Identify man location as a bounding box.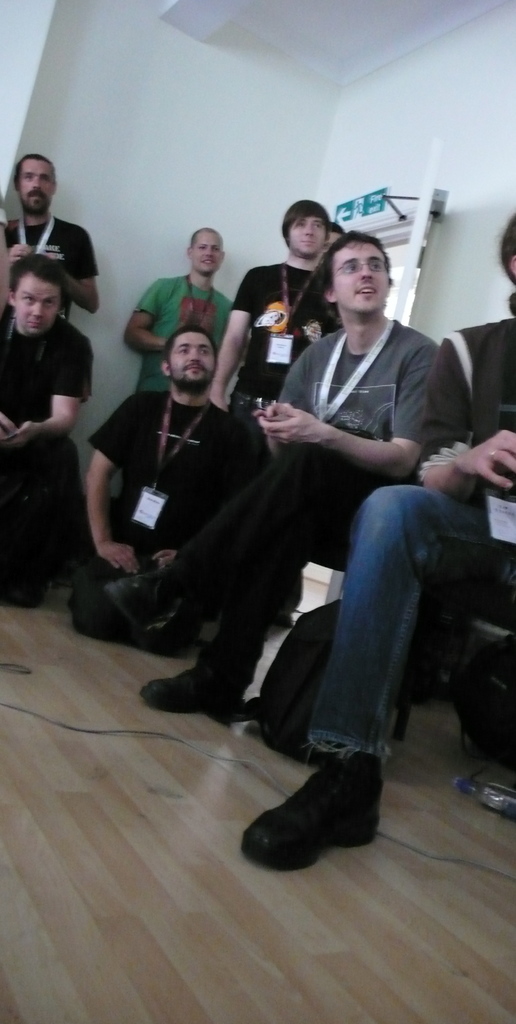
box=[117, 214, 437, 722].
